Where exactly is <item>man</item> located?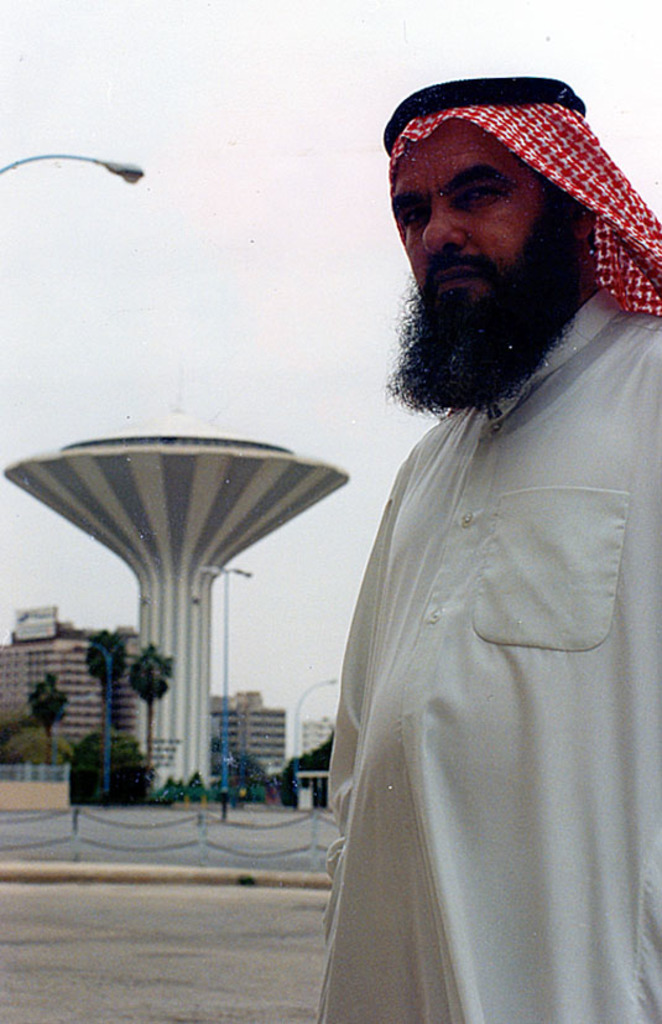
Its bounding box is <box>272,58,656,1007</box>.
